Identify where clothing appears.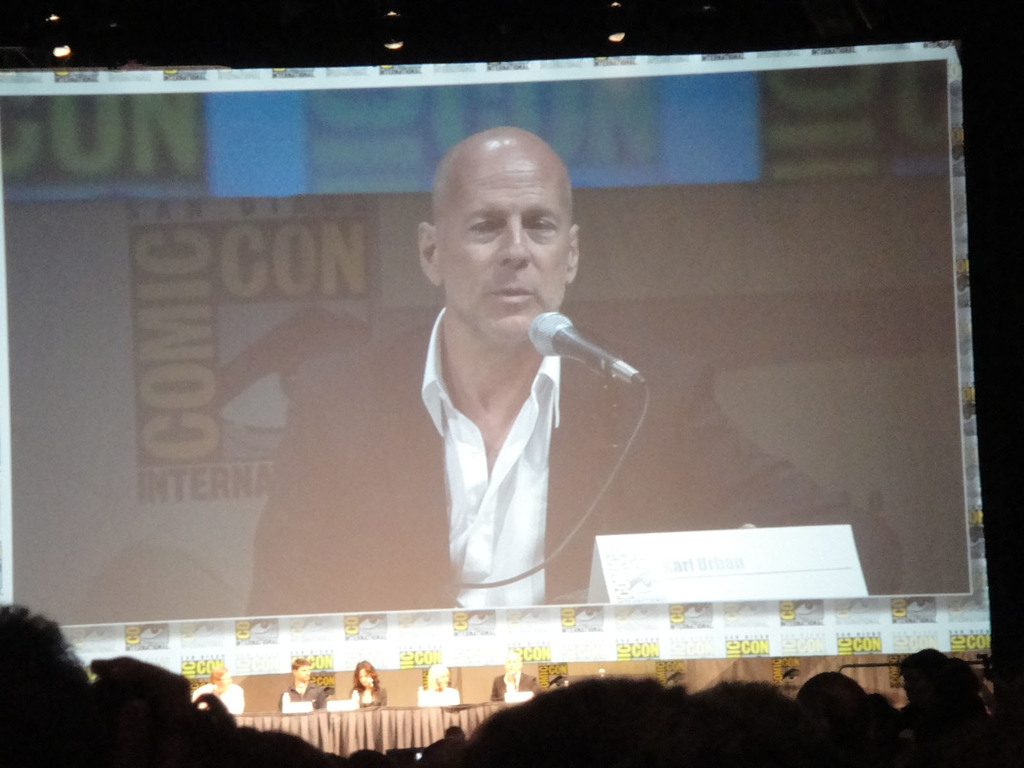
Appears at <box>275,680,326,712</box>.
